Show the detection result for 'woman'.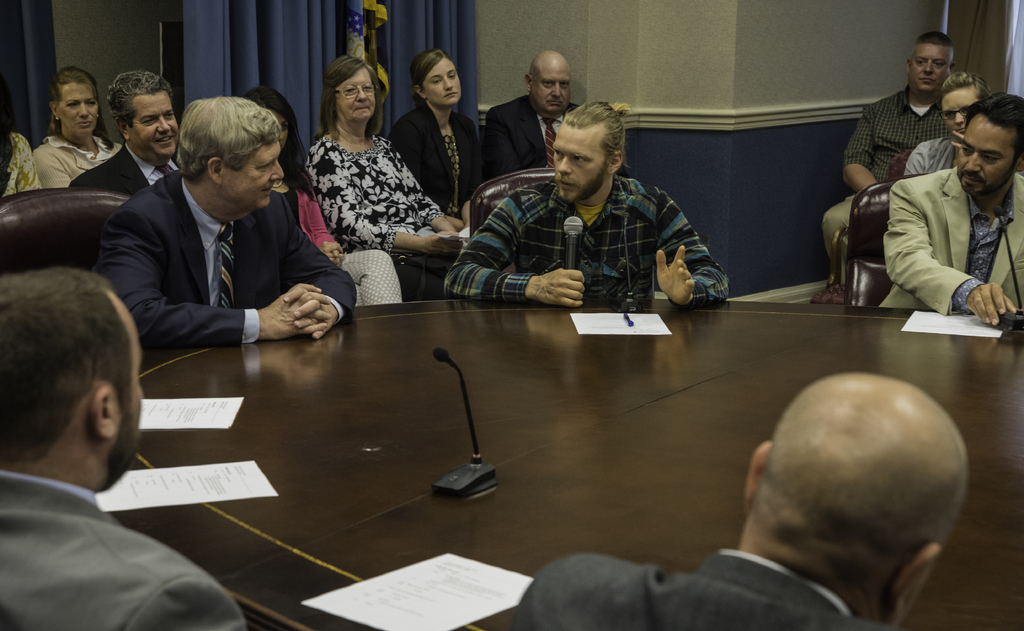
pyautogui.locateOnScreen(902, 71, 995, 176).
